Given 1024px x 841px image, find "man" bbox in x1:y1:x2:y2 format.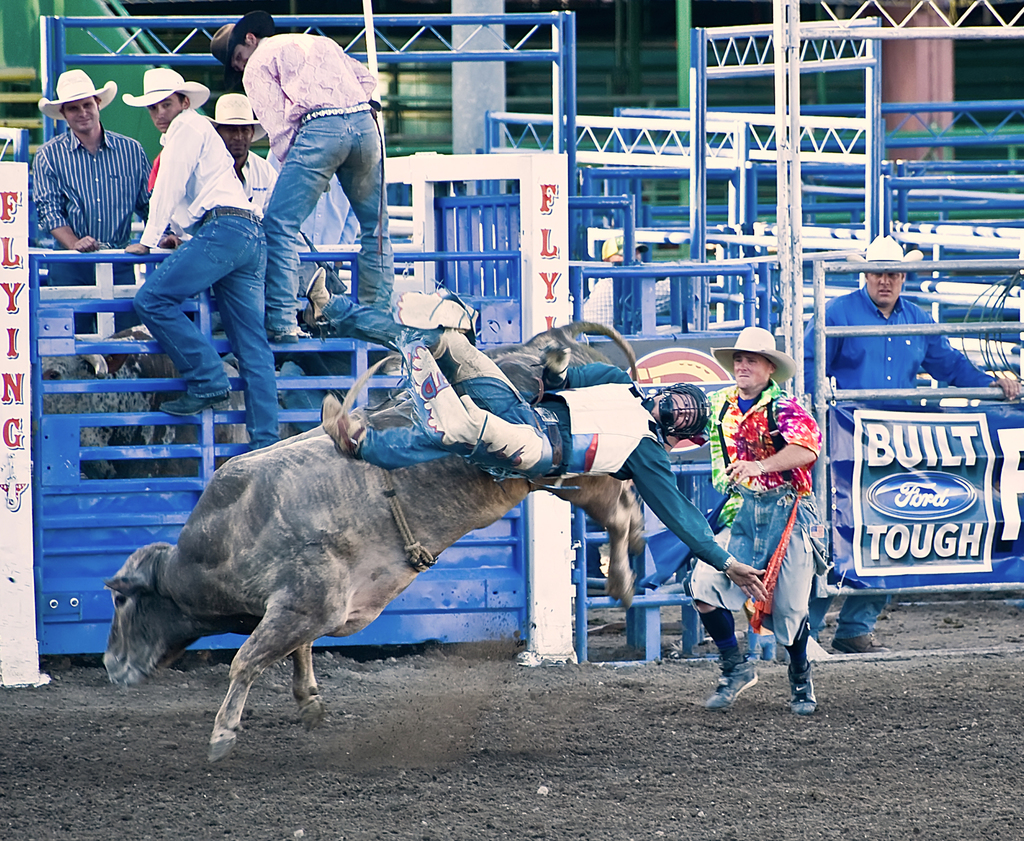
208:25:405:372.
